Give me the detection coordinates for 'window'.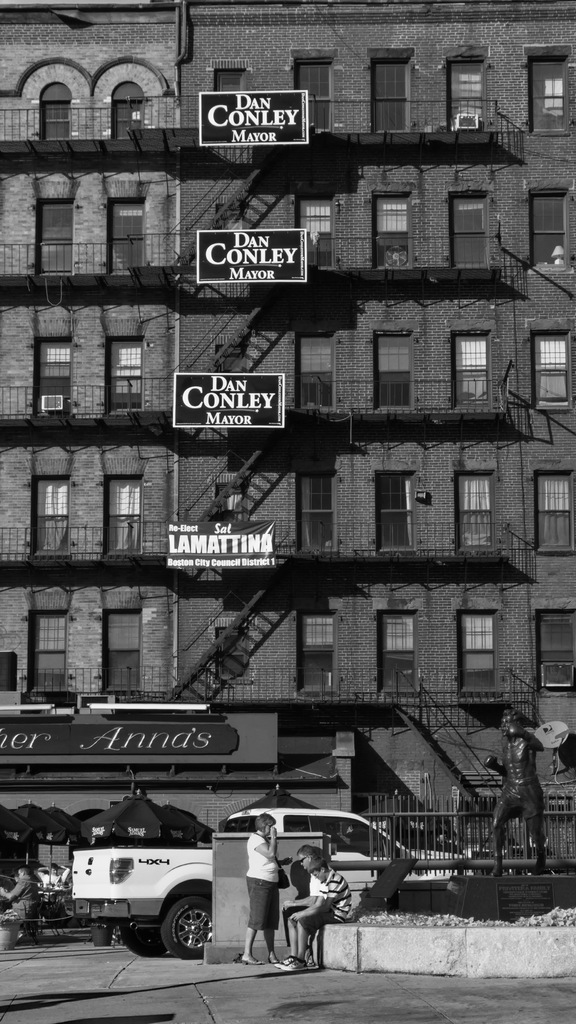
l=450, t=49, r=485, b=135.
